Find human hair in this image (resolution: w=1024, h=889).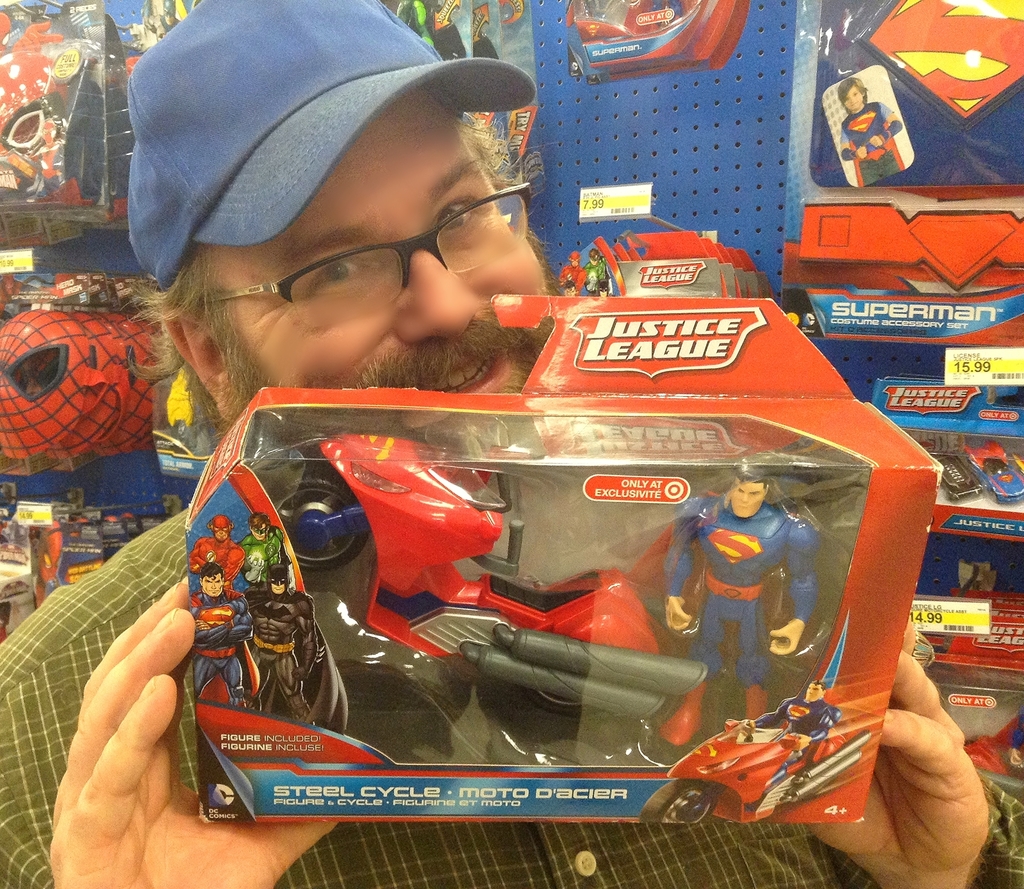
(120, 92, 536, 434).
